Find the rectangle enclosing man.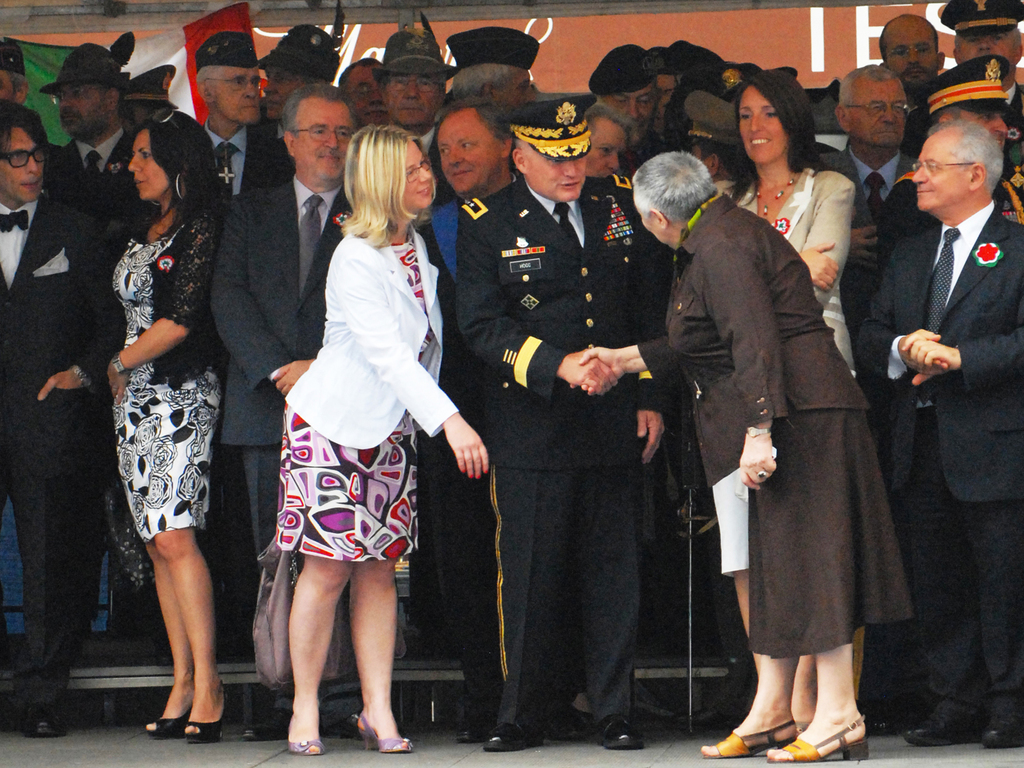
Rect(199, 74, 371, 744).
